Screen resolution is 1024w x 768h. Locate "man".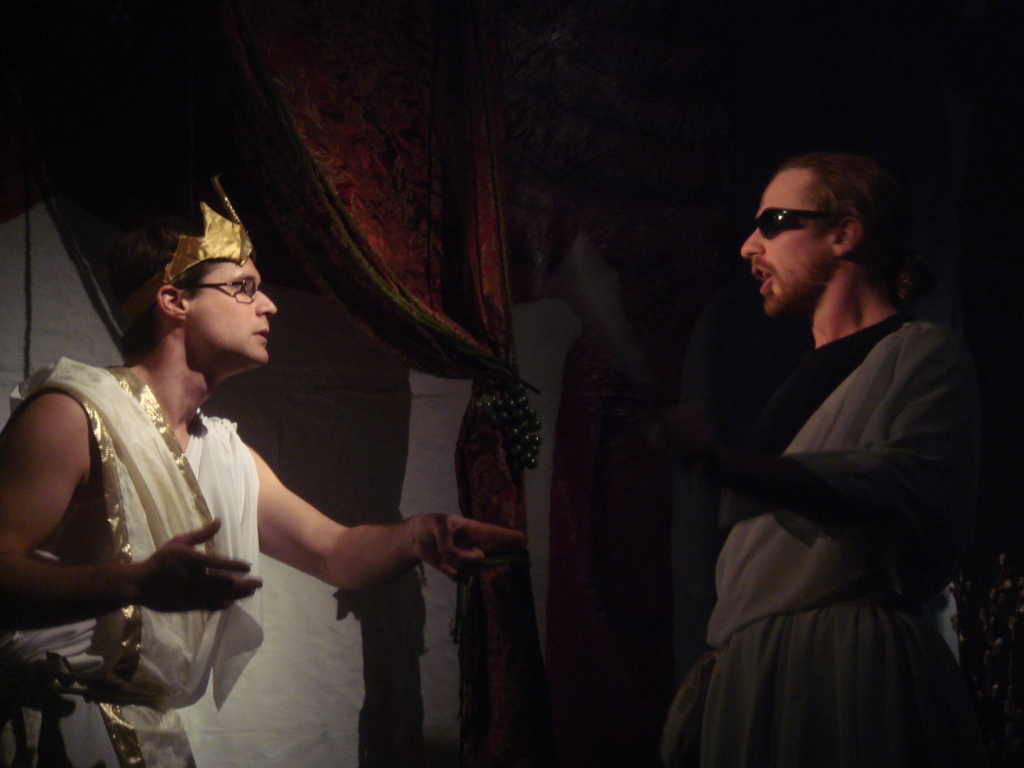
rect(617, 133, 1006, 767).
